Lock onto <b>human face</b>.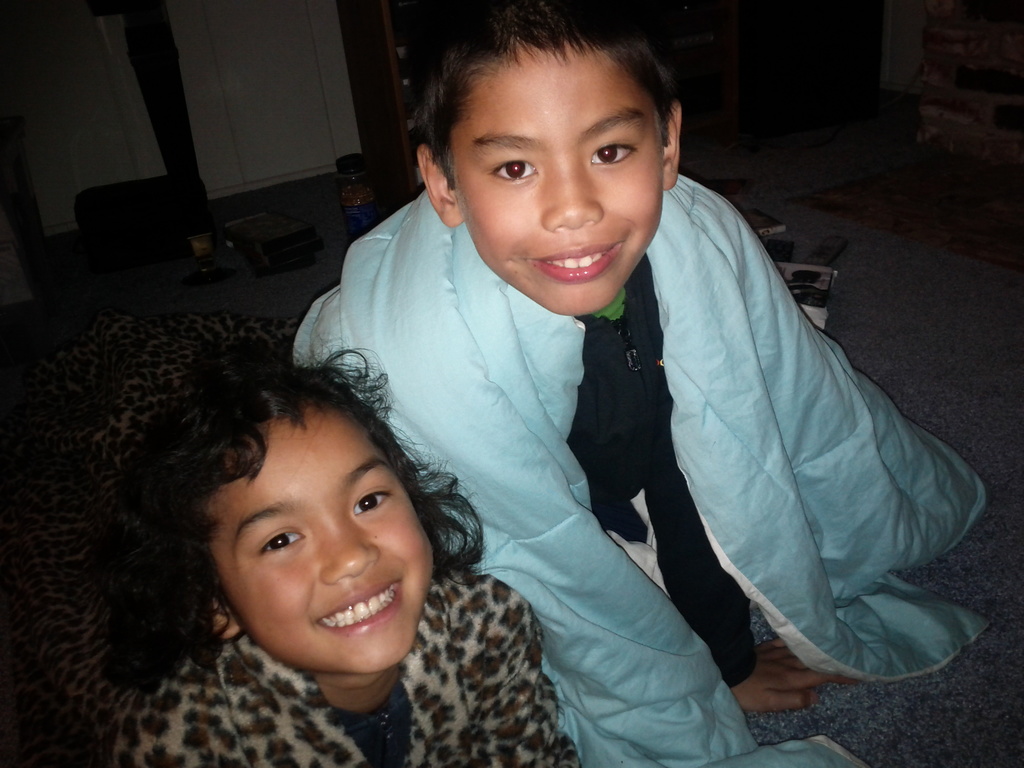
Locked: select_region(458, 35, 661, 316).
